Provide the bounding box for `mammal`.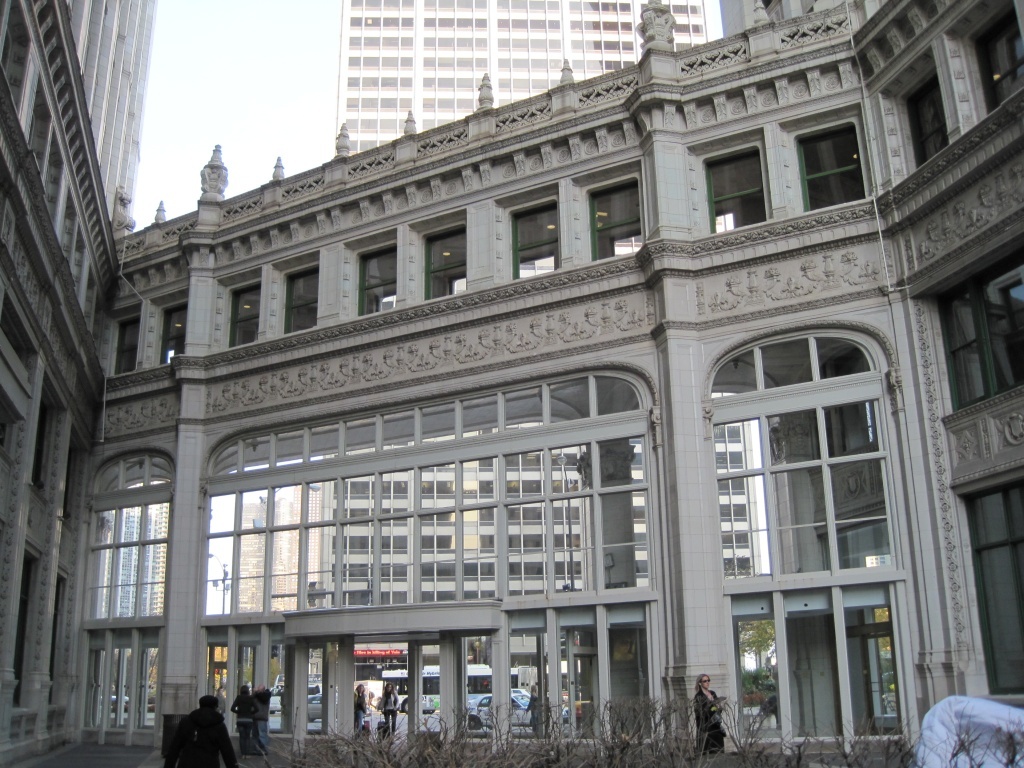
rect(229, 684, 261, 749).
